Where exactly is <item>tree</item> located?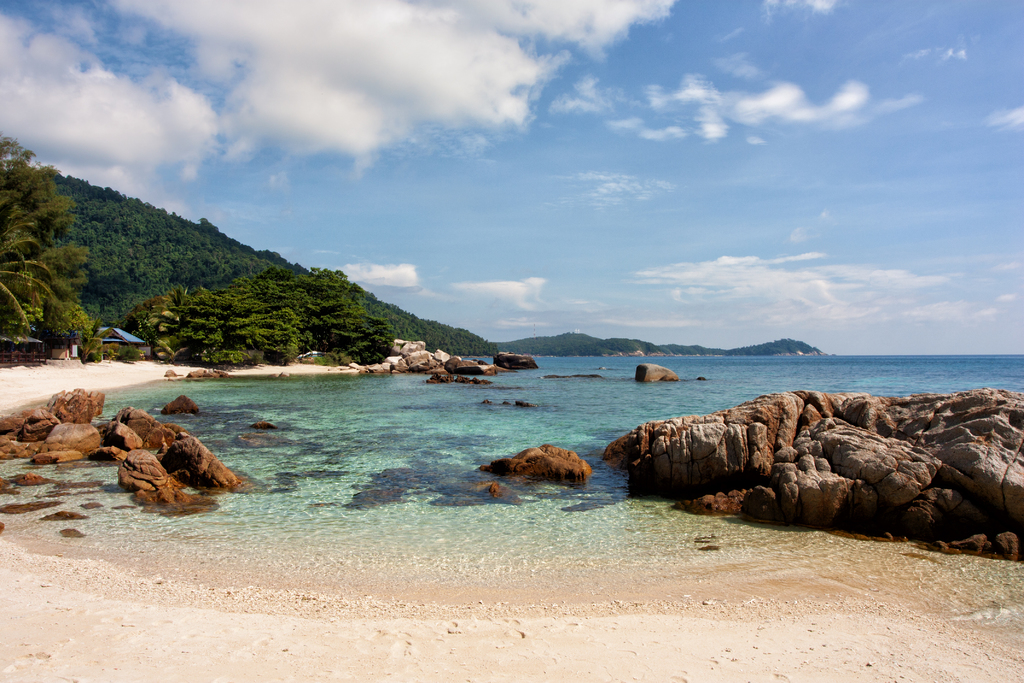
Its bounding box is [x1=120, y1=267, x2=390, y2=370].
